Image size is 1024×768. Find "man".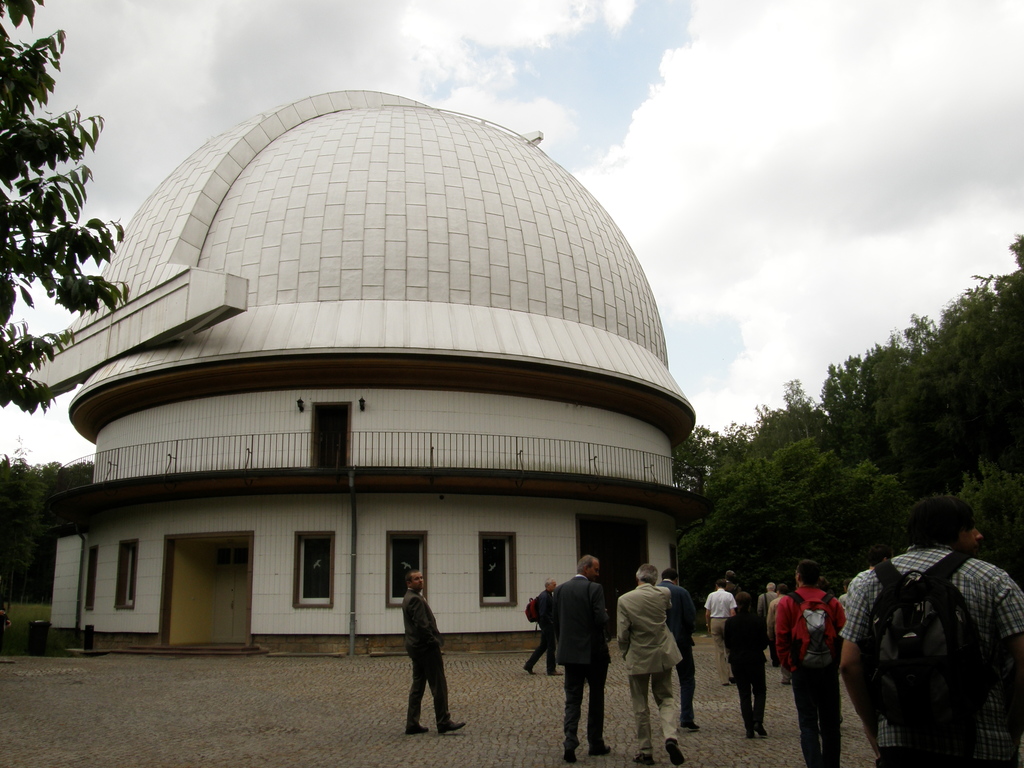
[653,569,702,732].
